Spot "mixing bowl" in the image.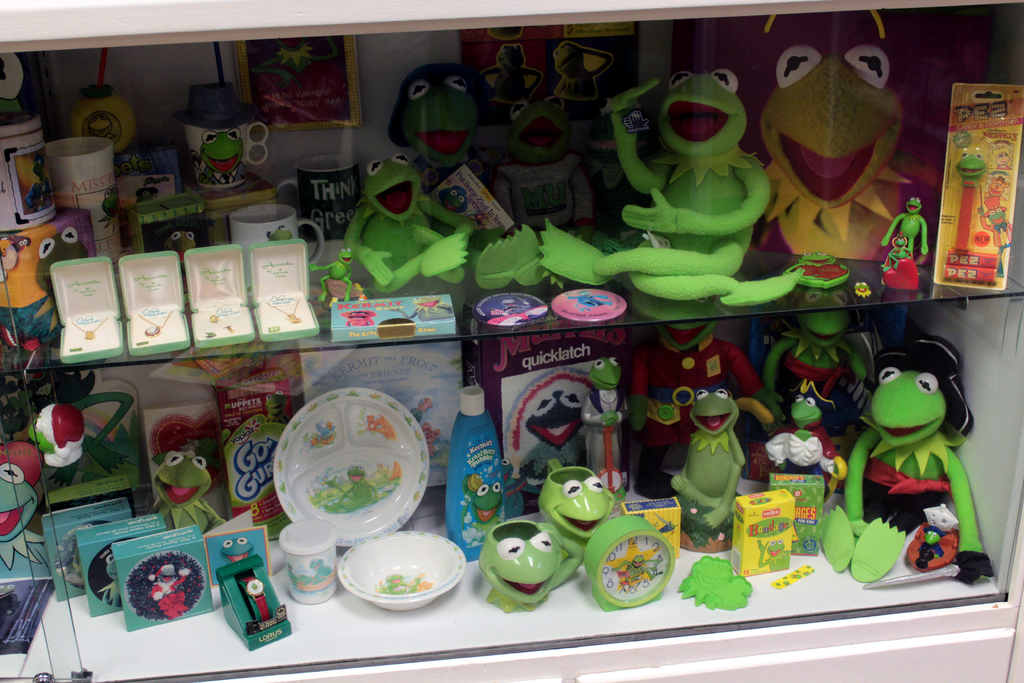
"mixing bowl" found at detection(344, 542, 460, 614).
